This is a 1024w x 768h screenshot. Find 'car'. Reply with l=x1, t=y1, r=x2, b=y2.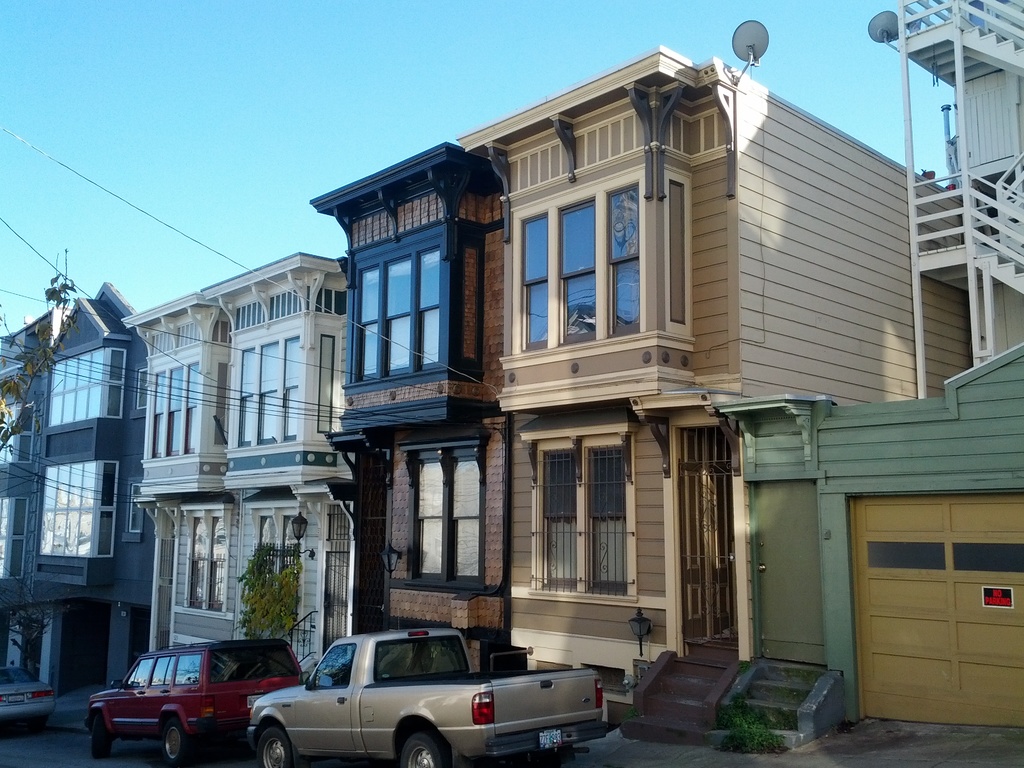
l=0, t=659, r=56, b=719.
